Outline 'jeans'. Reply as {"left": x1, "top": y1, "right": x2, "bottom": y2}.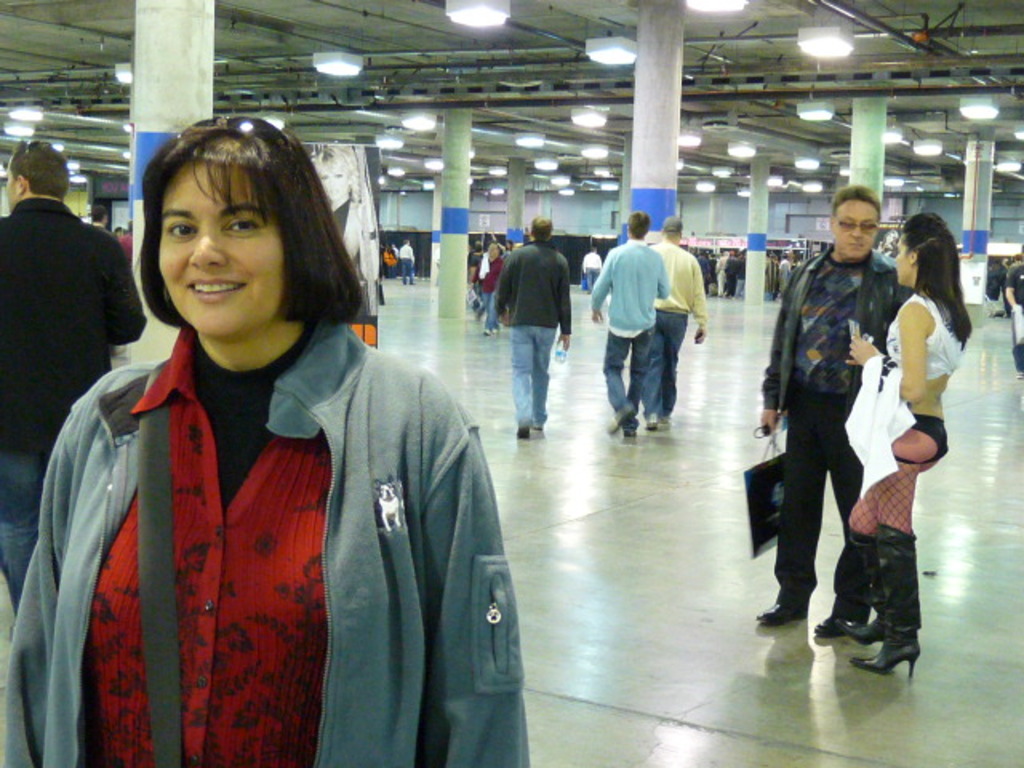
{"left": 648, "top": 312, "right": 691, "bottom": 413}.
